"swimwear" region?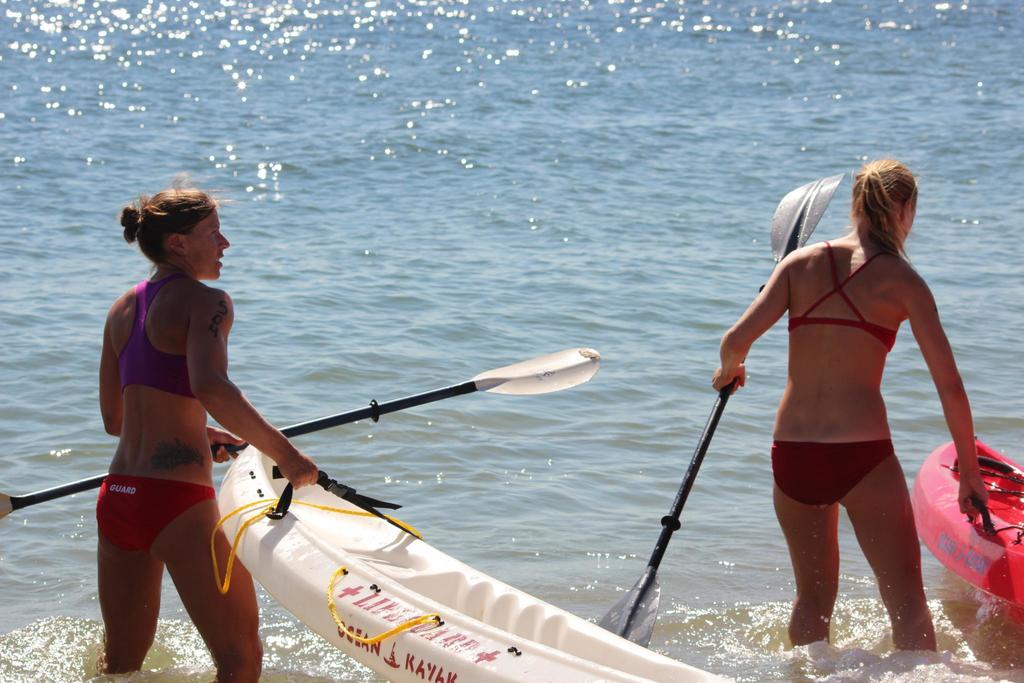
783/235/903/339
